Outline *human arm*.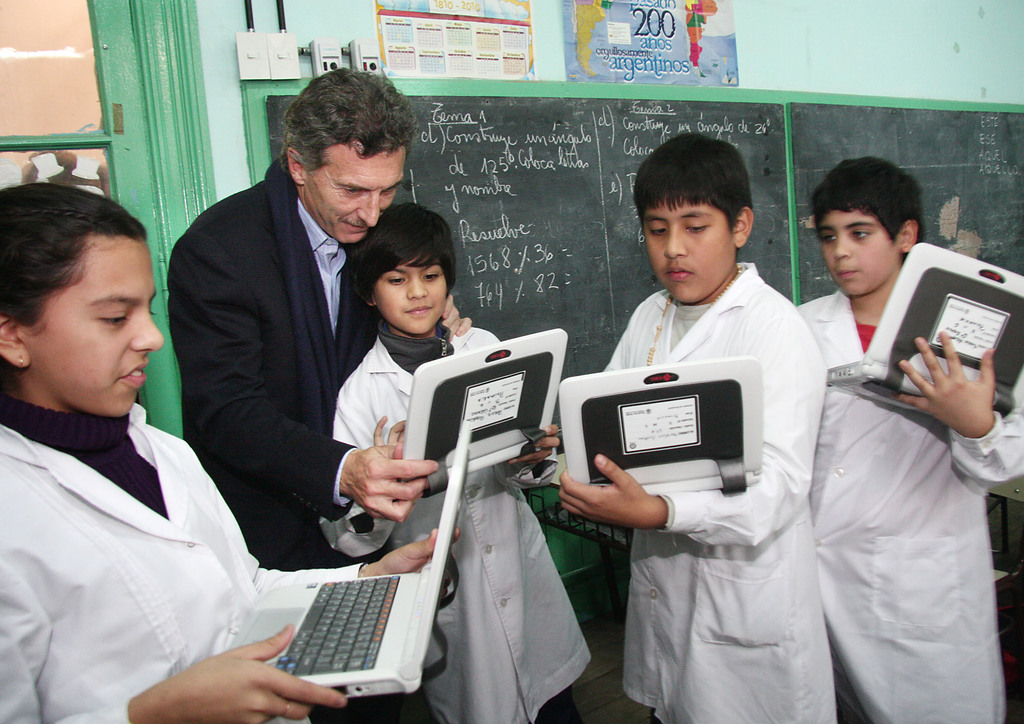
Outline: rect(321, 360, 416, 472).
